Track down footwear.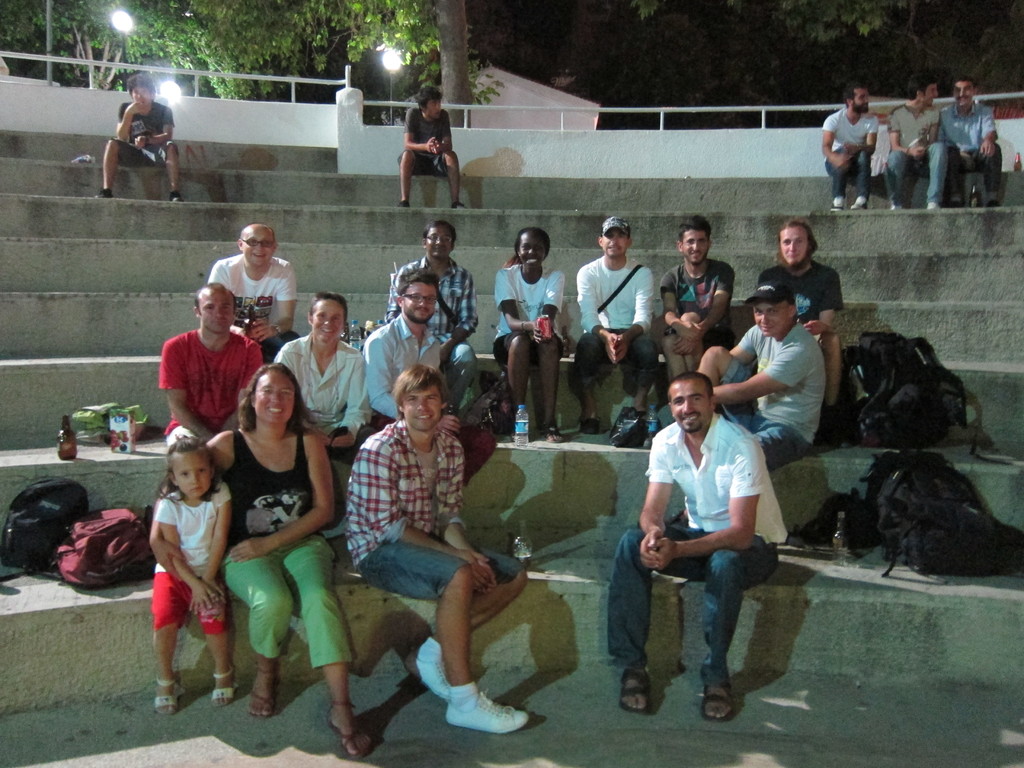
Tracked to x1=95, y1=184, x2=115, y2=199.
